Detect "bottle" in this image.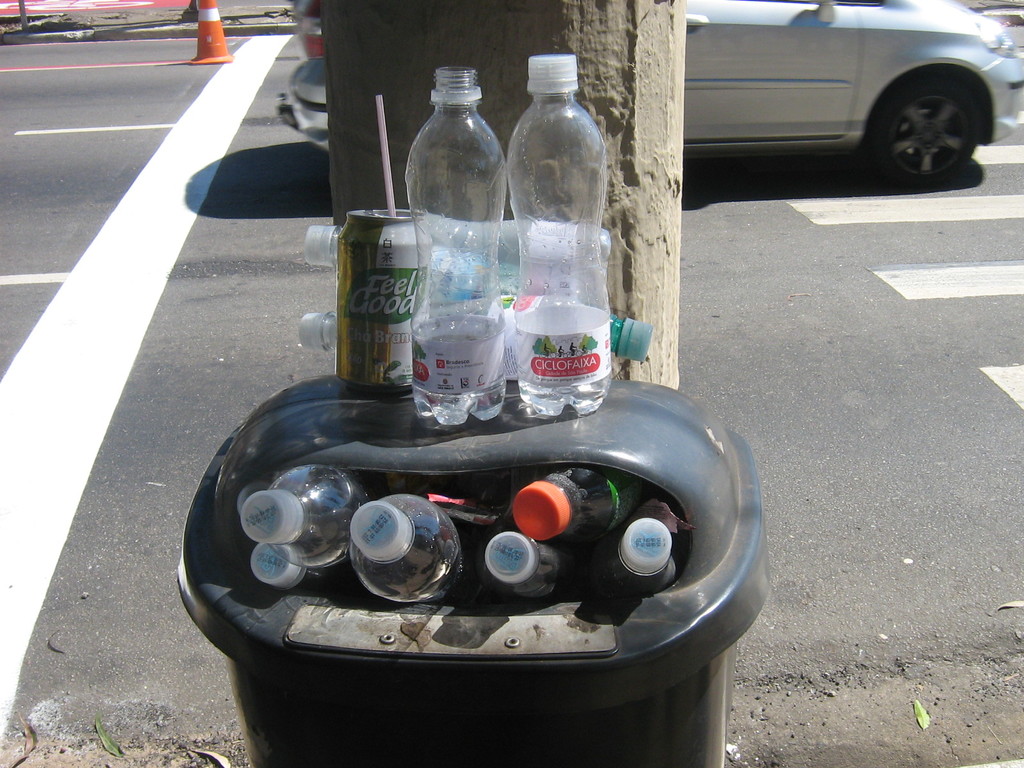
Detection: select_region(486, 522, 573, 605).
